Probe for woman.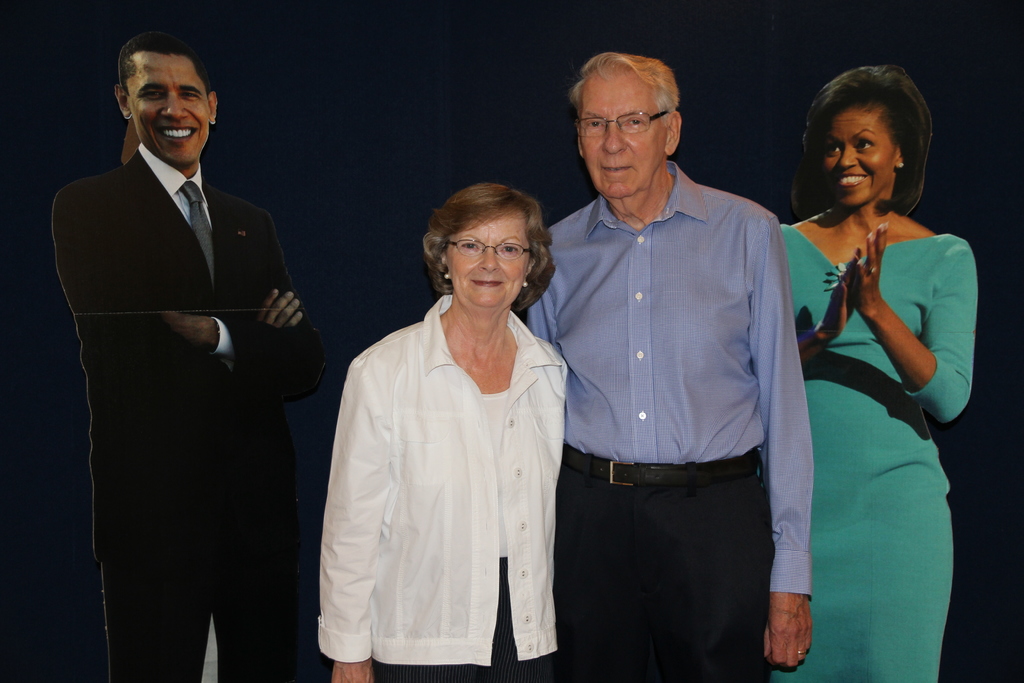
Probe result: 775/58/980/682.
